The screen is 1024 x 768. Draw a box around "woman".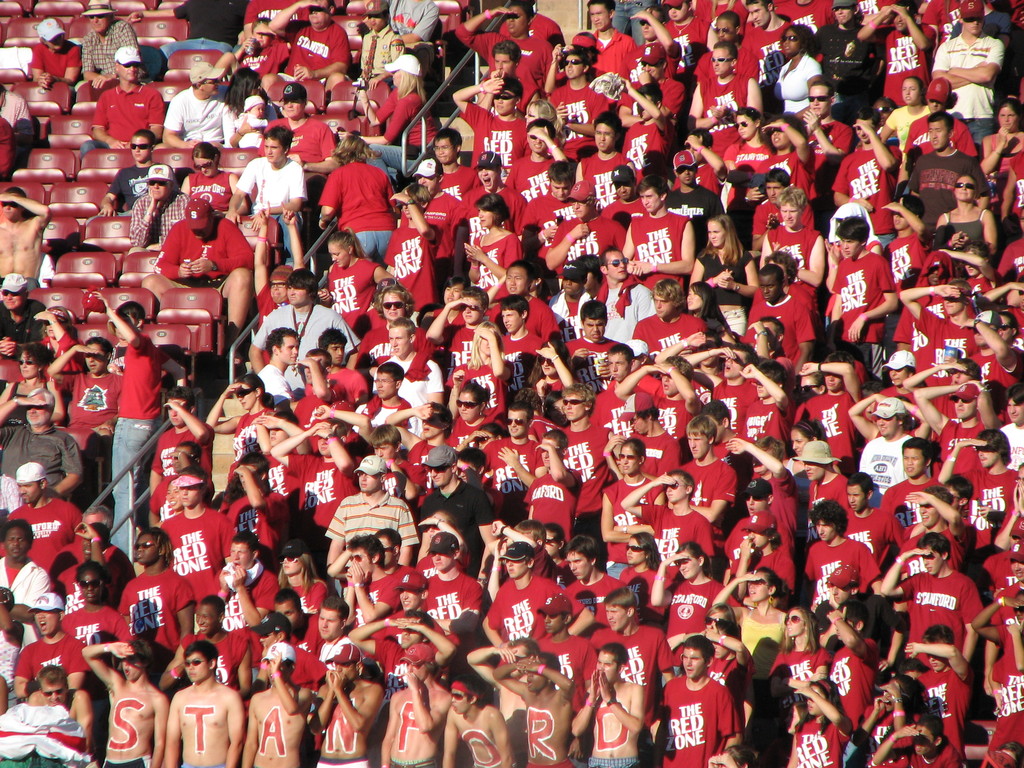
pyautogui.locateOnScreen(206, 371, 272, 479).
